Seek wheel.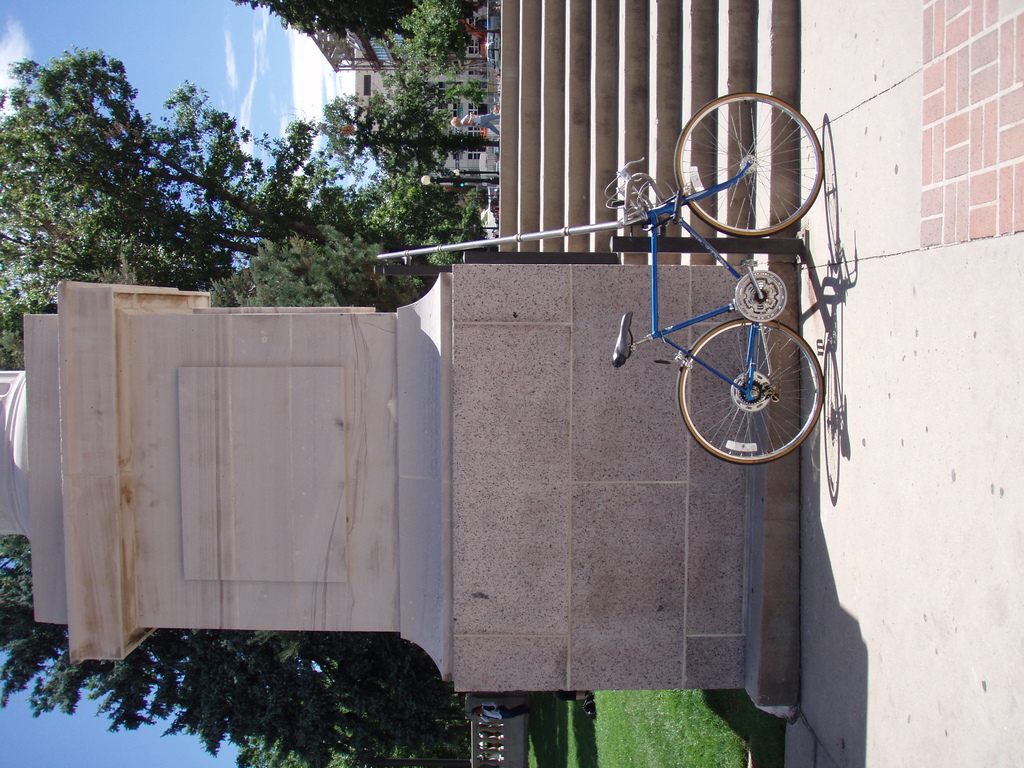
661,98,824,230.
